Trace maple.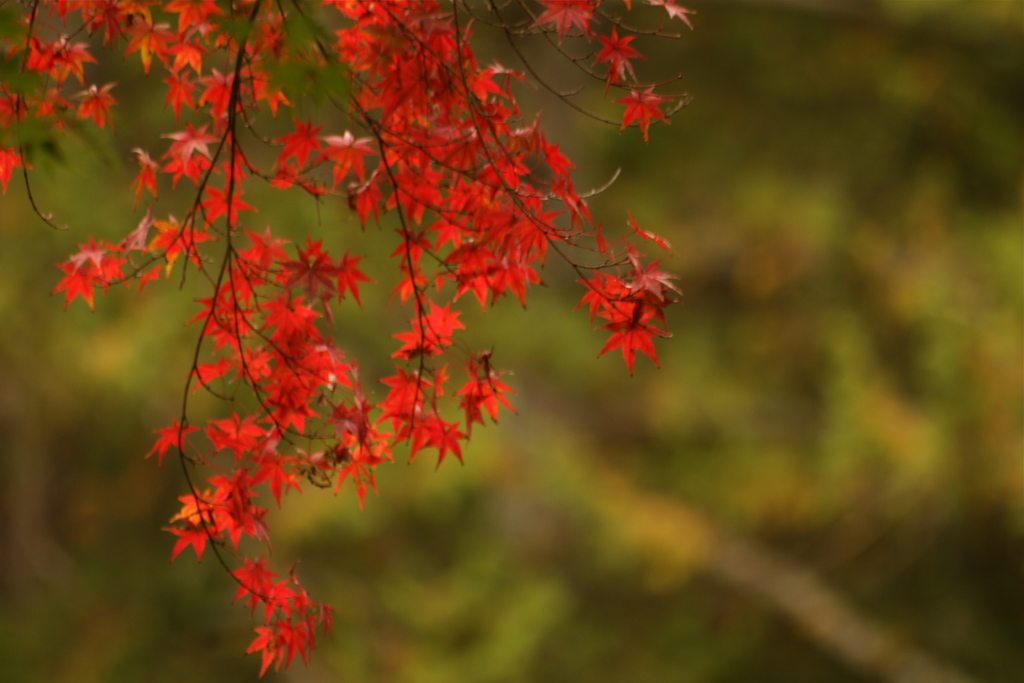
Traced to <region>0, 0, 764, 655</region>.
